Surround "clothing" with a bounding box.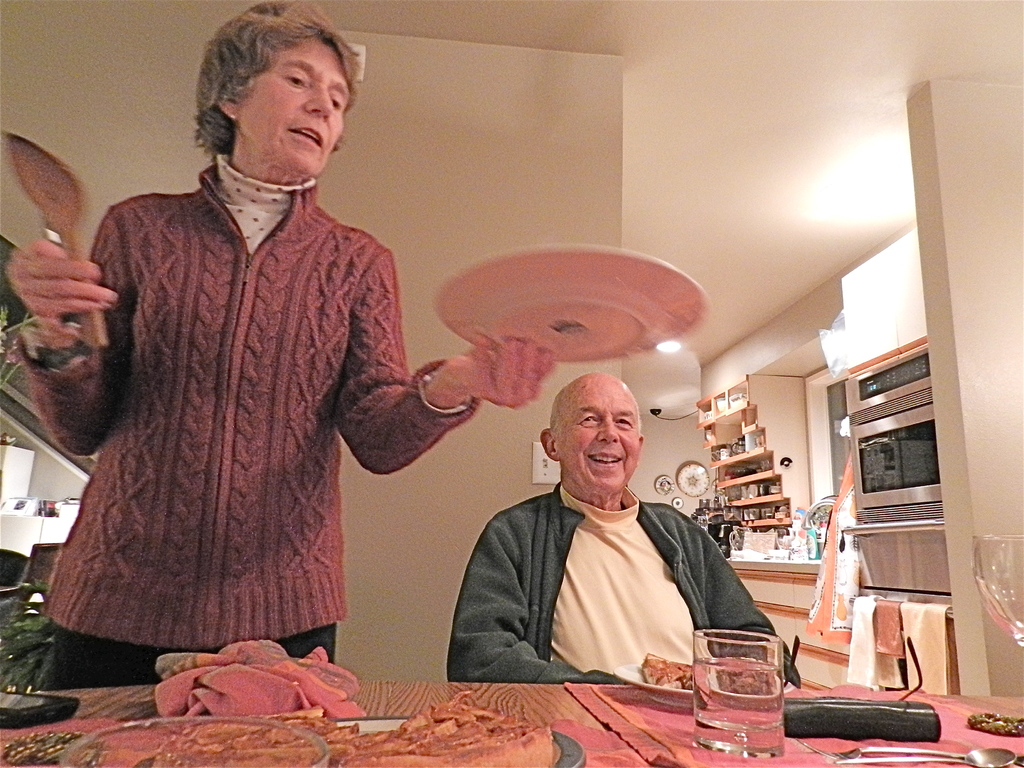
33,115,470,676.
